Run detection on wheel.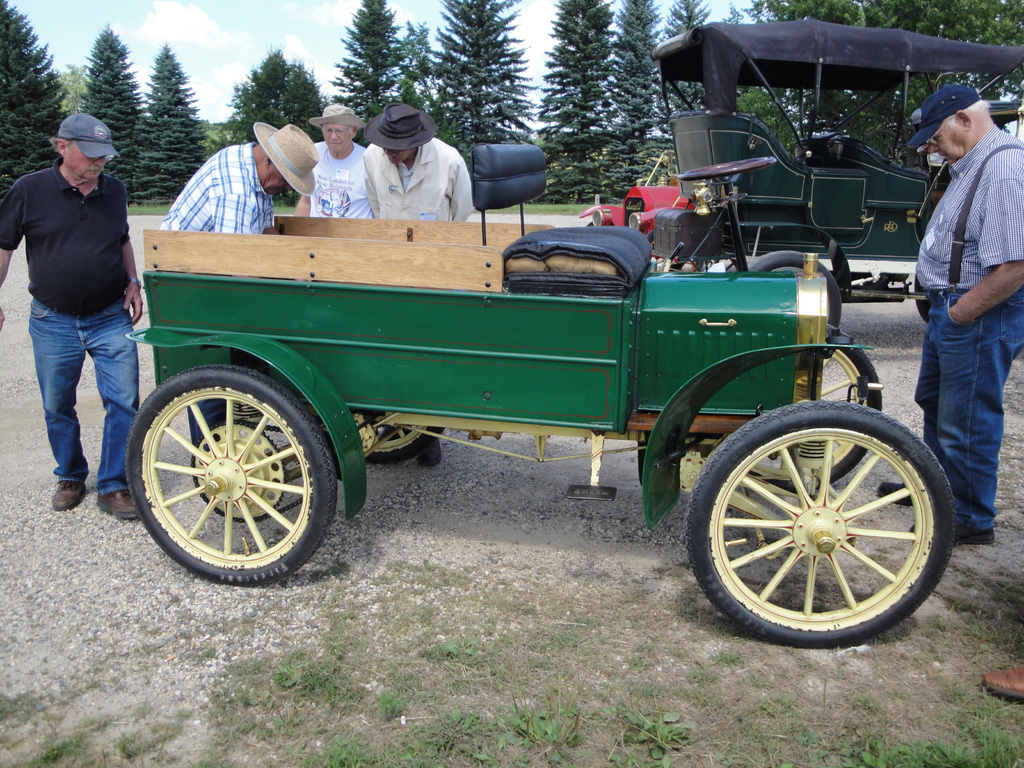
Result: crop(700, 326, 881, 493).
